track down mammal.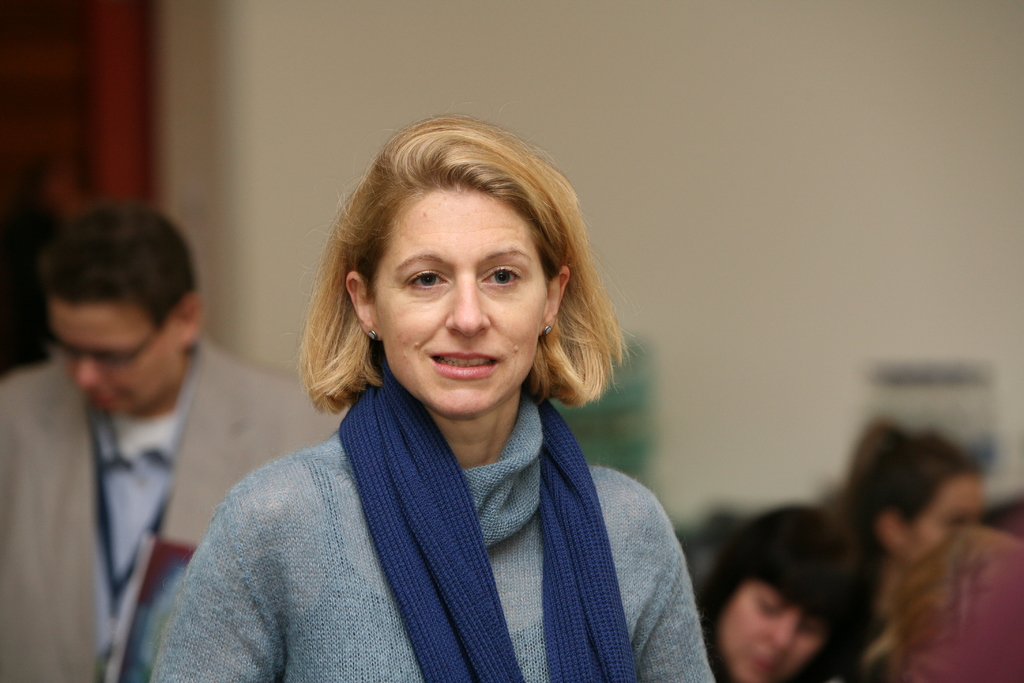
Tracked to (x1=692, y1=502, x2=877, y2=682).
